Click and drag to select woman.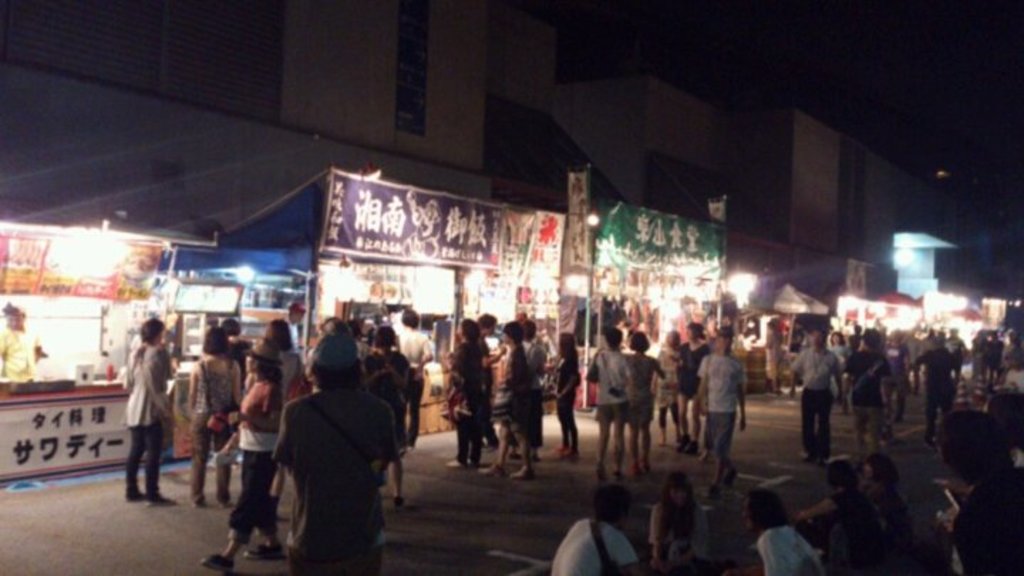
Selection: BBox(634, 336, 661, 457).
